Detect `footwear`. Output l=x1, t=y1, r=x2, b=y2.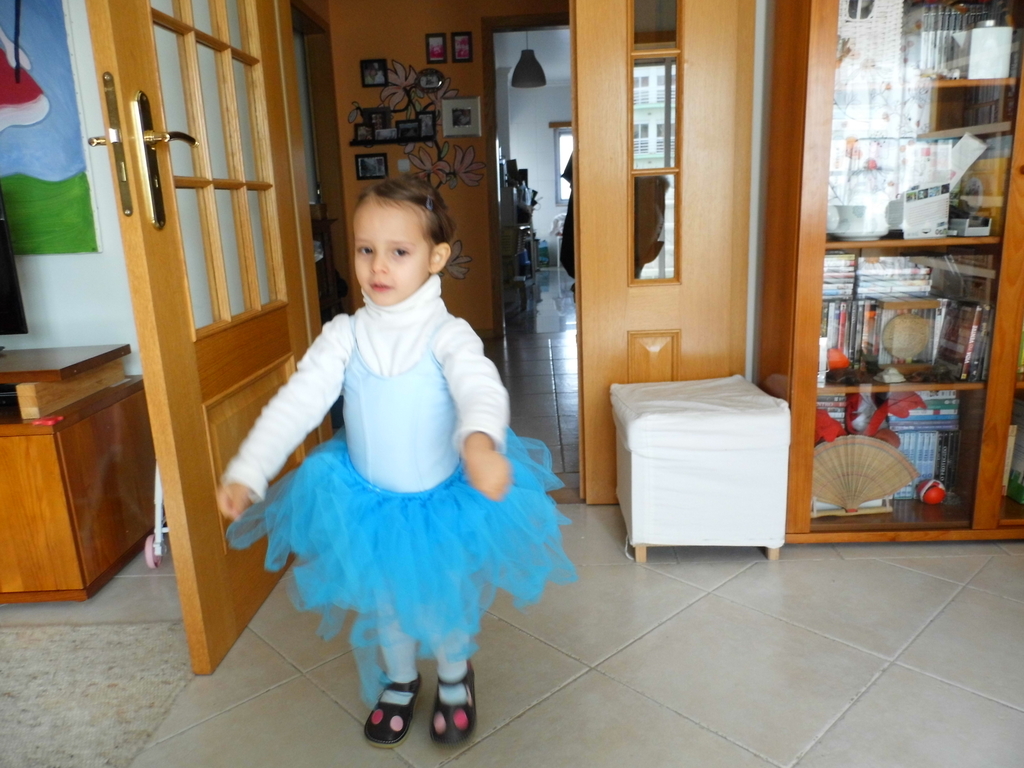
l=429, t=648, r=486, b=744.
